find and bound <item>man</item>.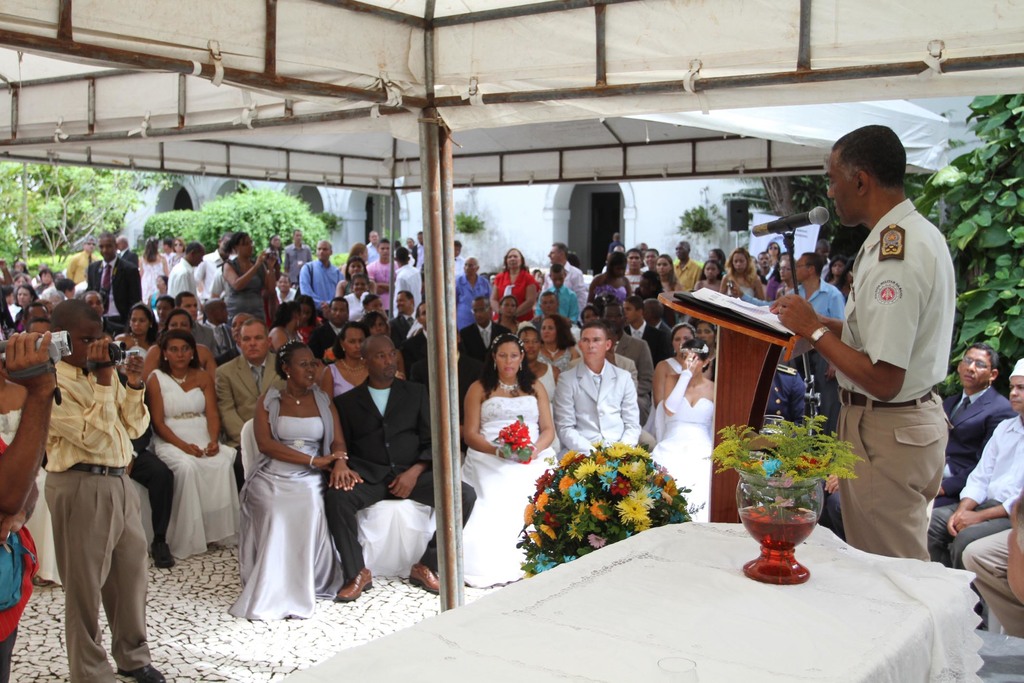
Bound: pyautogui.locateOnScreen(166, 242, 207, 304).
